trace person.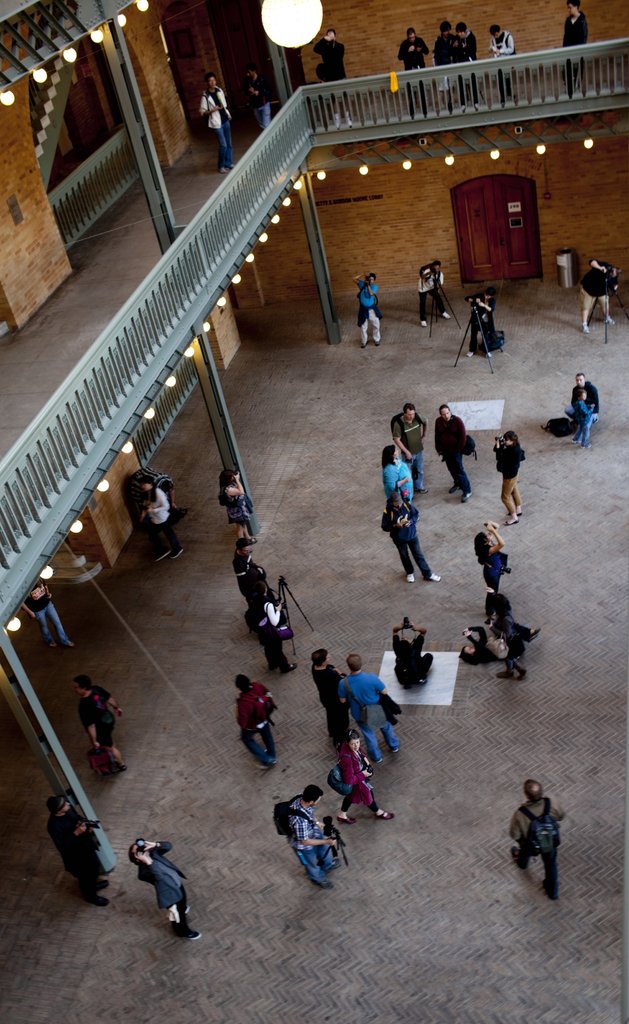
Traced to <bbox>65, 670, 132, 777</bbox>.
